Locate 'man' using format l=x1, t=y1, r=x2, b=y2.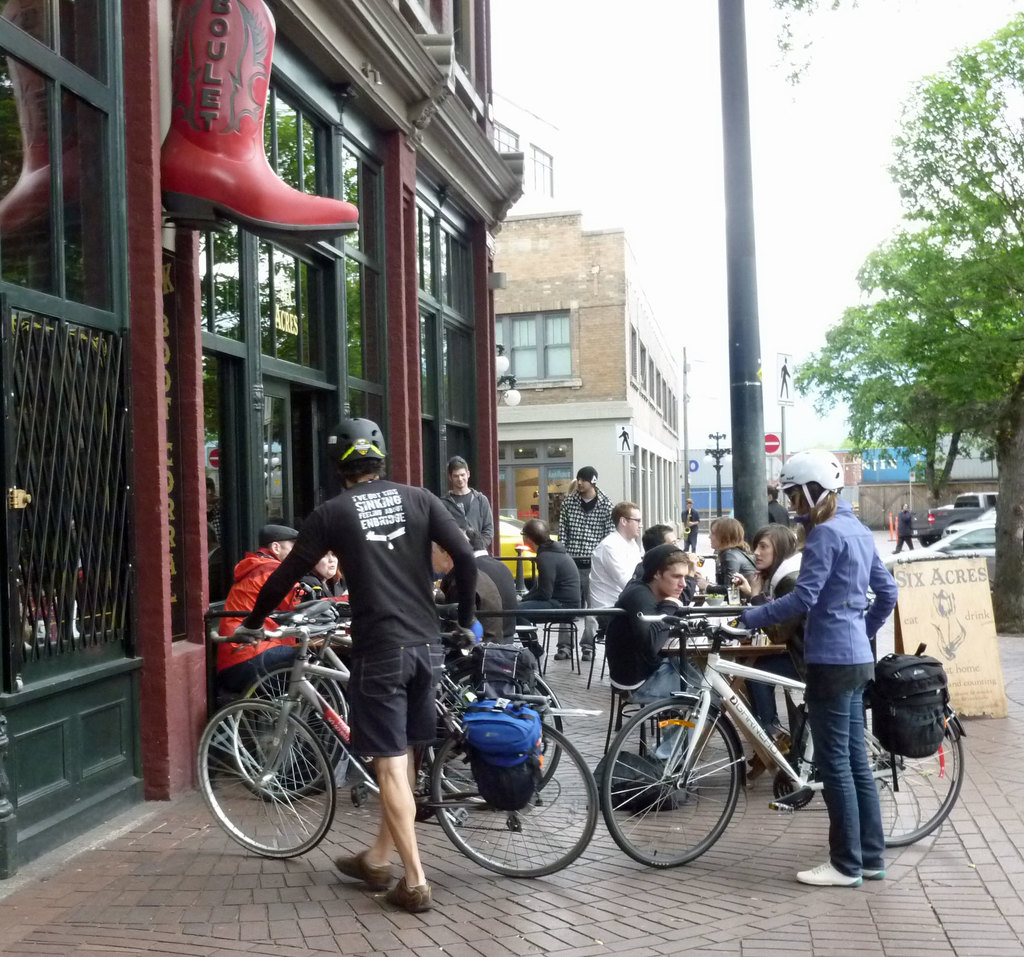
l=229, t=418, r=479, b=913.
